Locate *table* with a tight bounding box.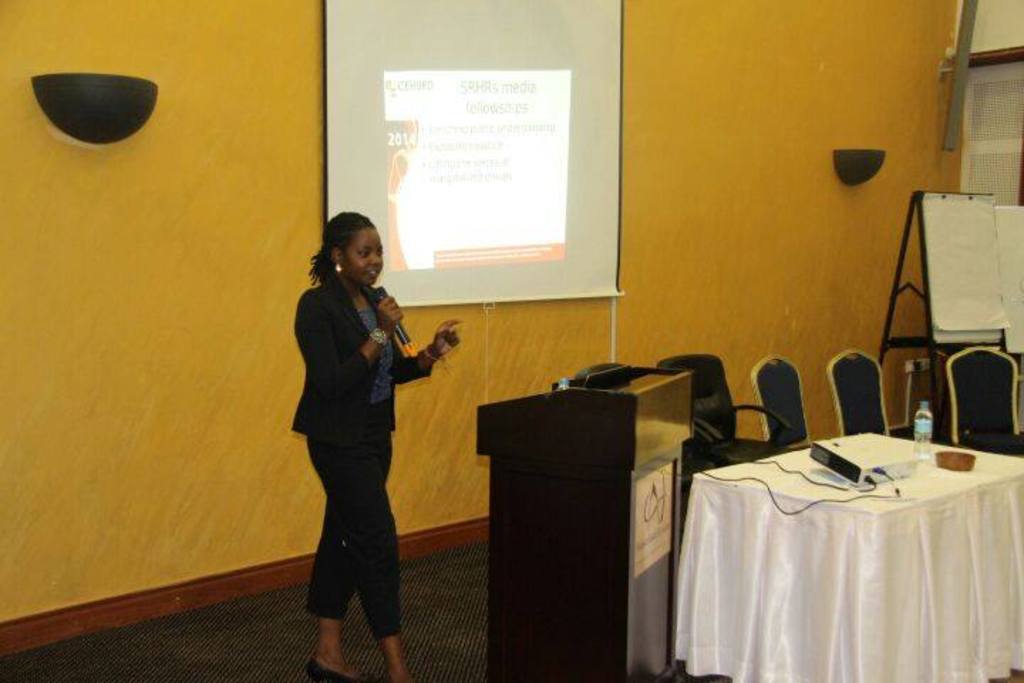
region(683, 406, 1023, 679).
